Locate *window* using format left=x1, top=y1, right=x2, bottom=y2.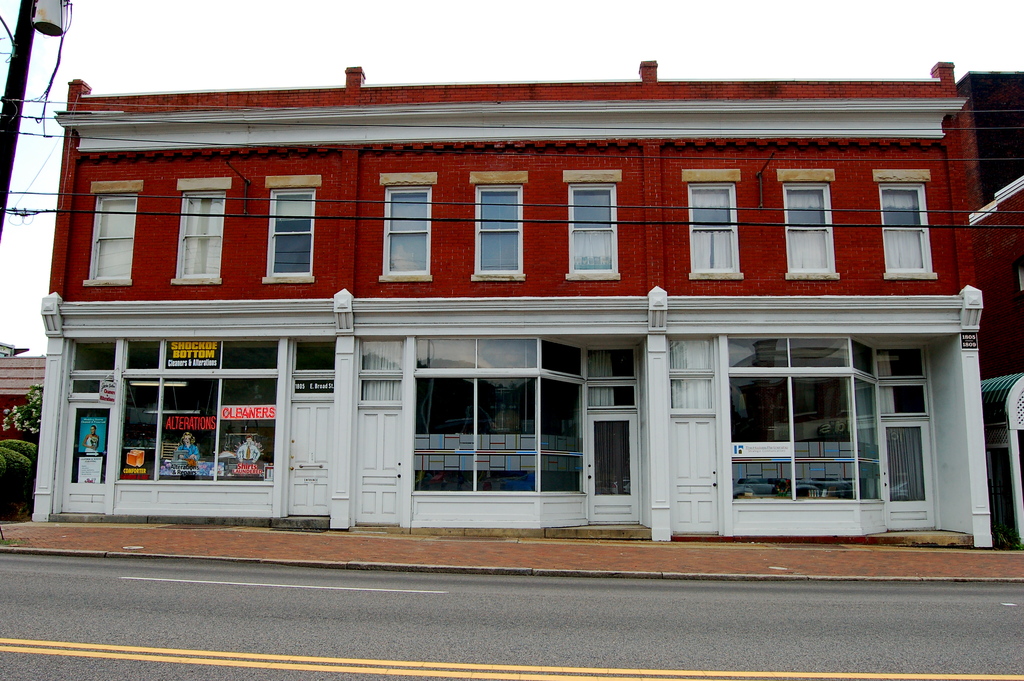
left=296, top=340, right=335, bottom=369.
